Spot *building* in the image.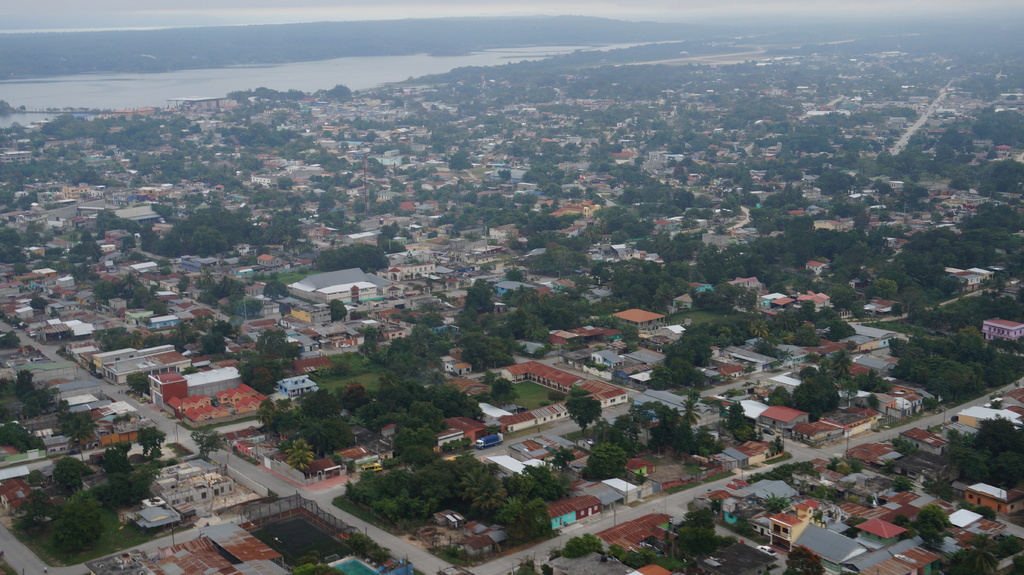
*building* found at select_region(502, 405, 568, 426).
